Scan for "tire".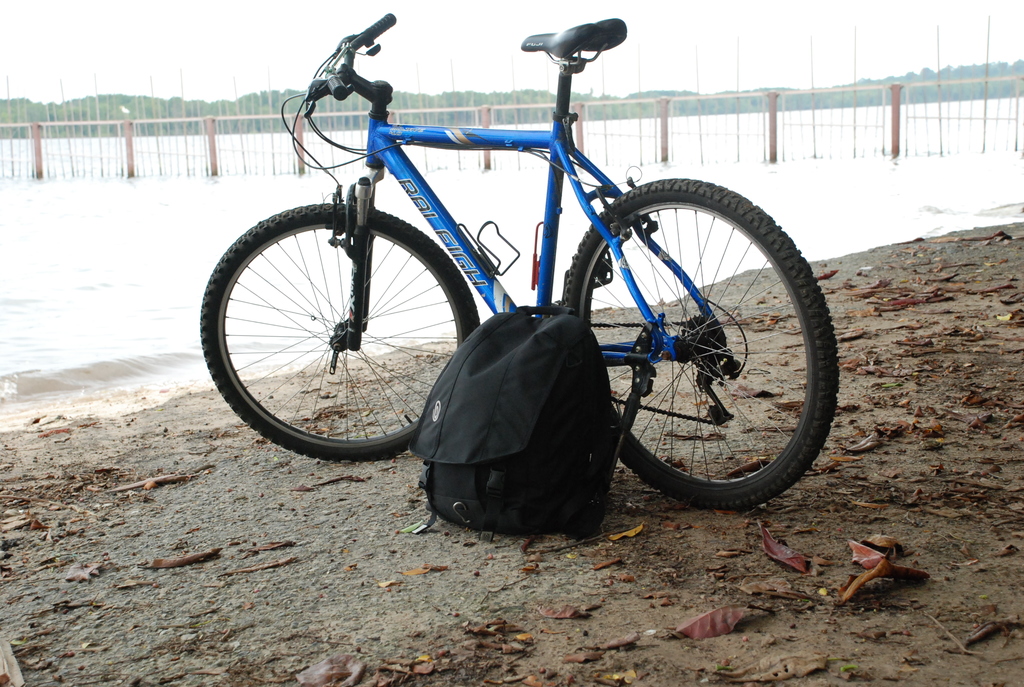
Scan result: bbox=(200, 202, 481, 460).
